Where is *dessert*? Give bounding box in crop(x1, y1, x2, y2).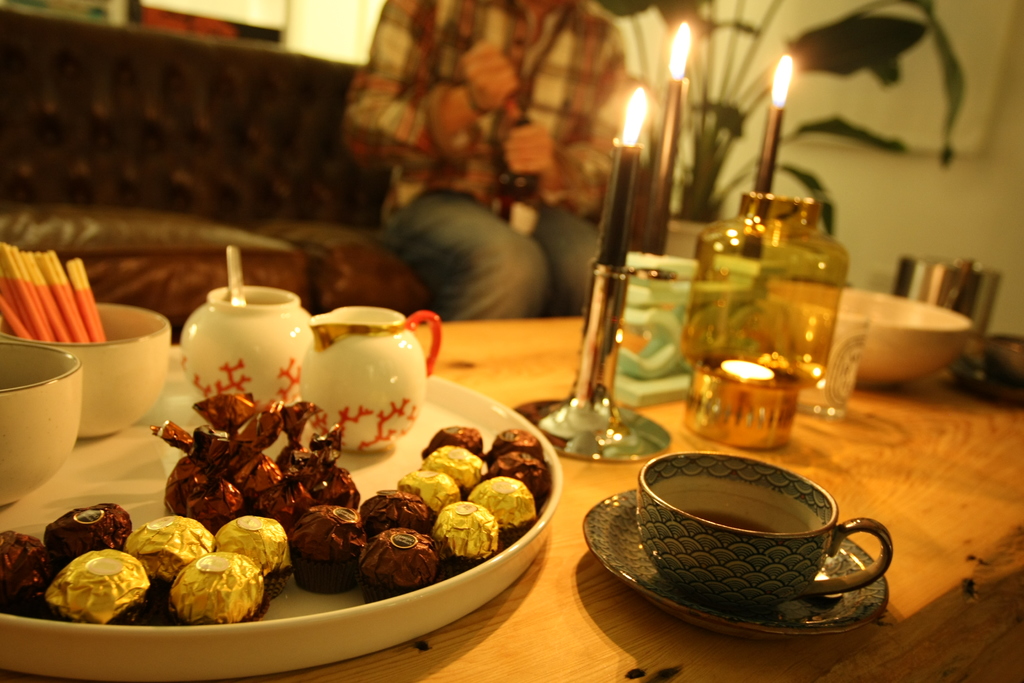
crop(290, 502, 367, 593).
